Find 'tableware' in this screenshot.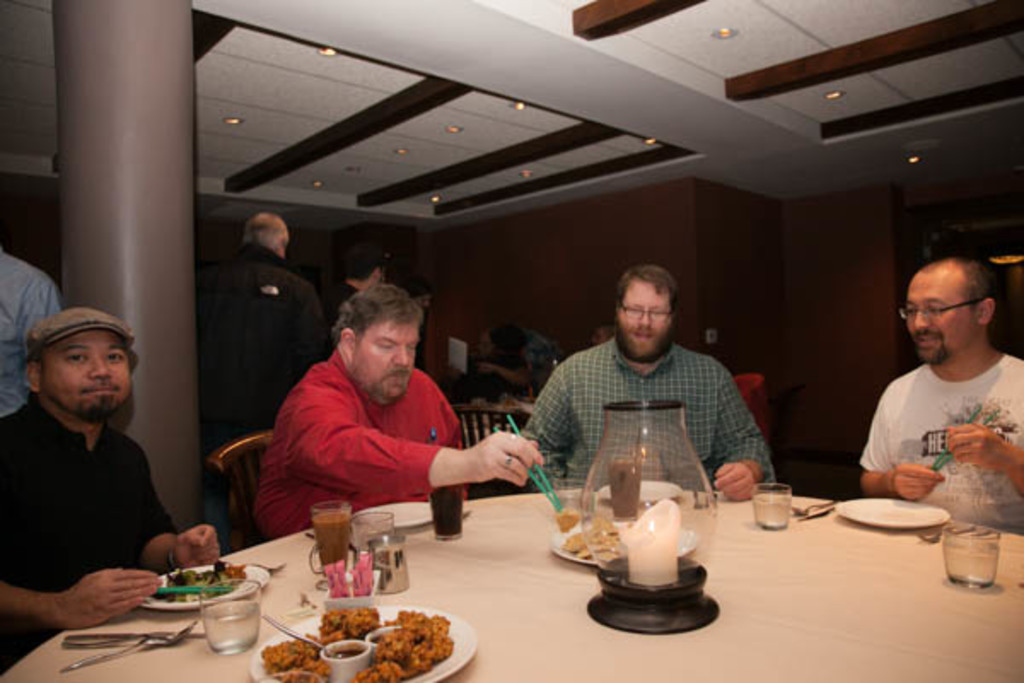
The bounding box for 'tableware' is box(67, 622, 176, 669).
